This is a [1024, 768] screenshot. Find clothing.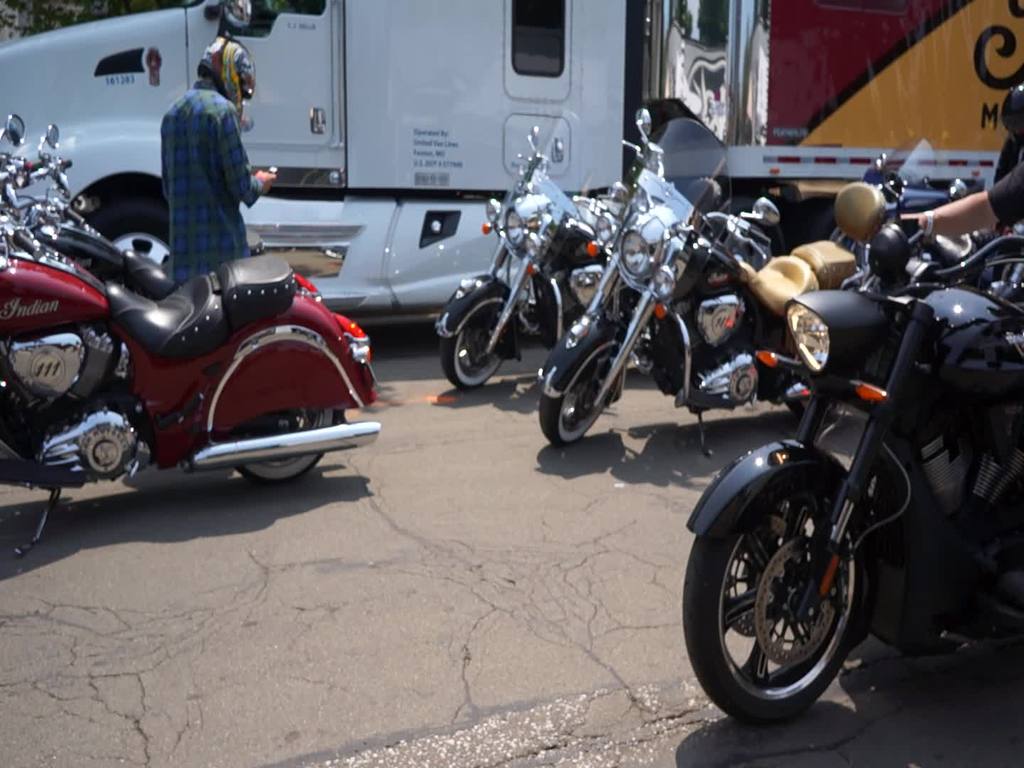
Bounding box: 986, 164, 1023, 227.
